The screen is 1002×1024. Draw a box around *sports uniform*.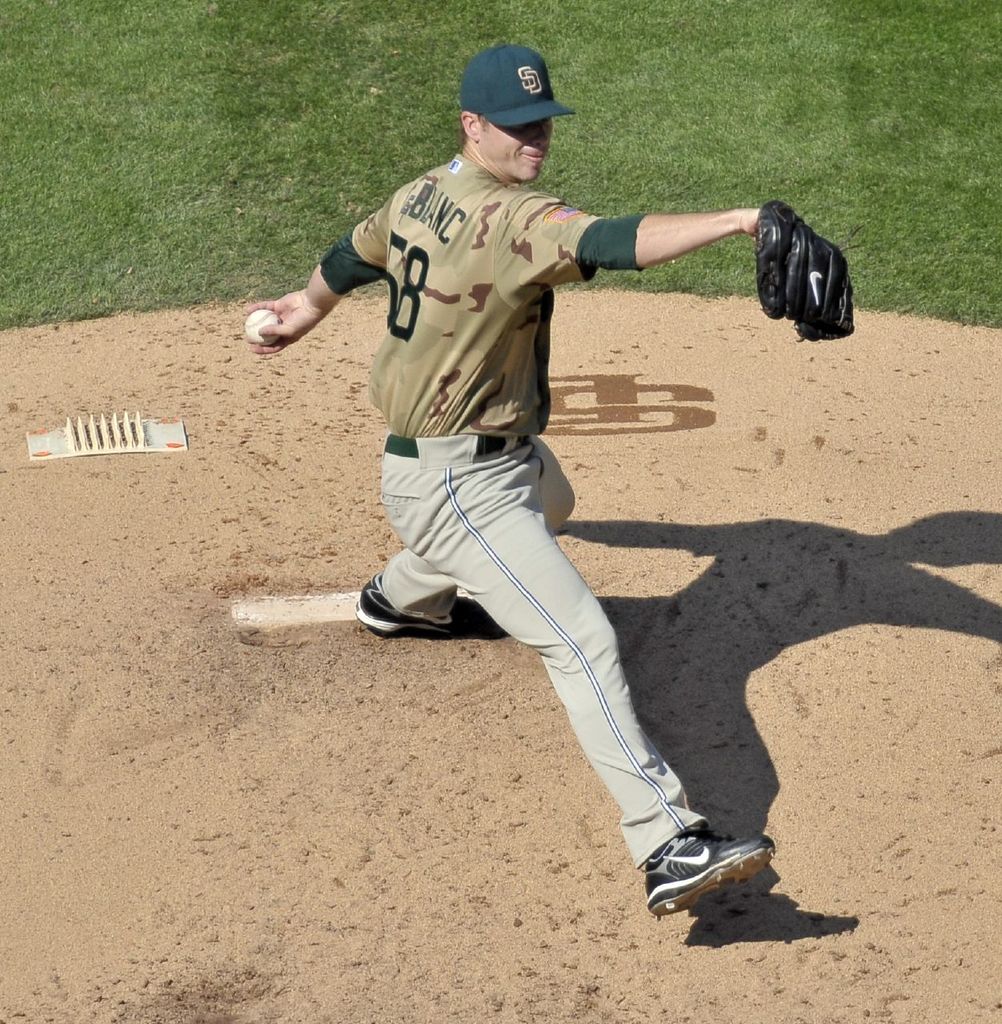
x1=306 y1=43 x2=786 y2=950.
